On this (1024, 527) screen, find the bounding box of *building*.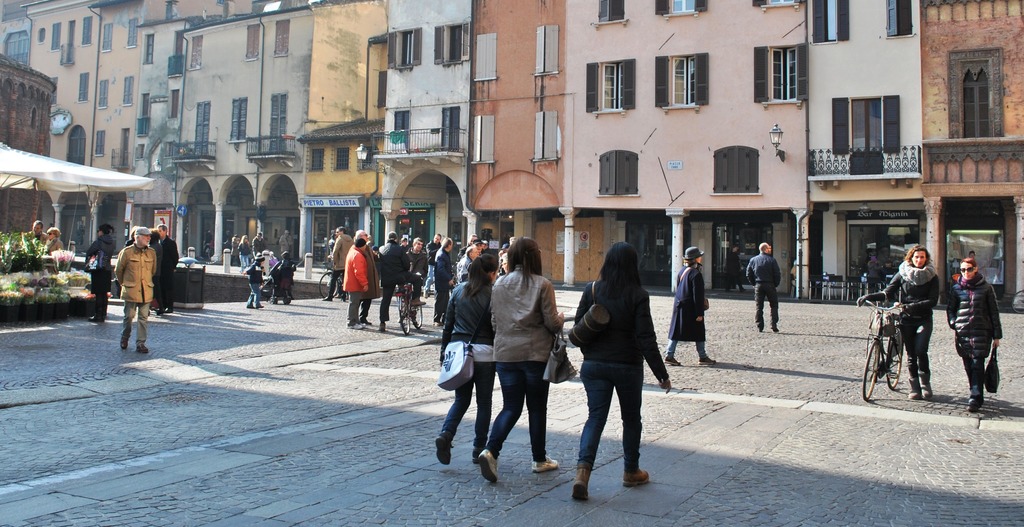
Bounding box: <region>559, 0, 806, 300</region>.
